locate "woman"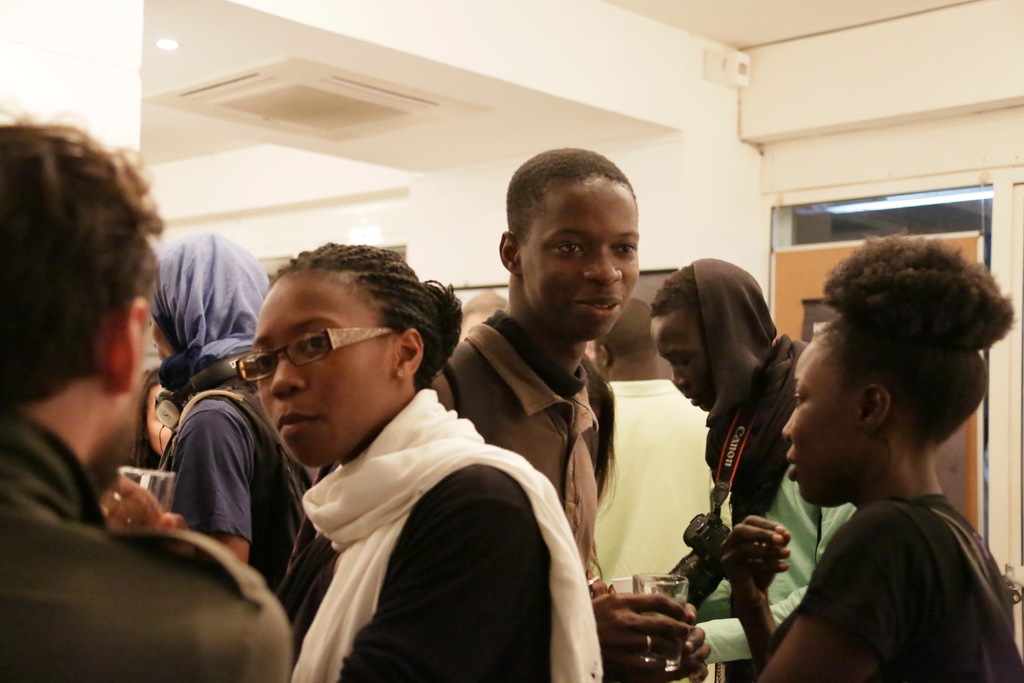
detection(244, 237, 601, 682)
